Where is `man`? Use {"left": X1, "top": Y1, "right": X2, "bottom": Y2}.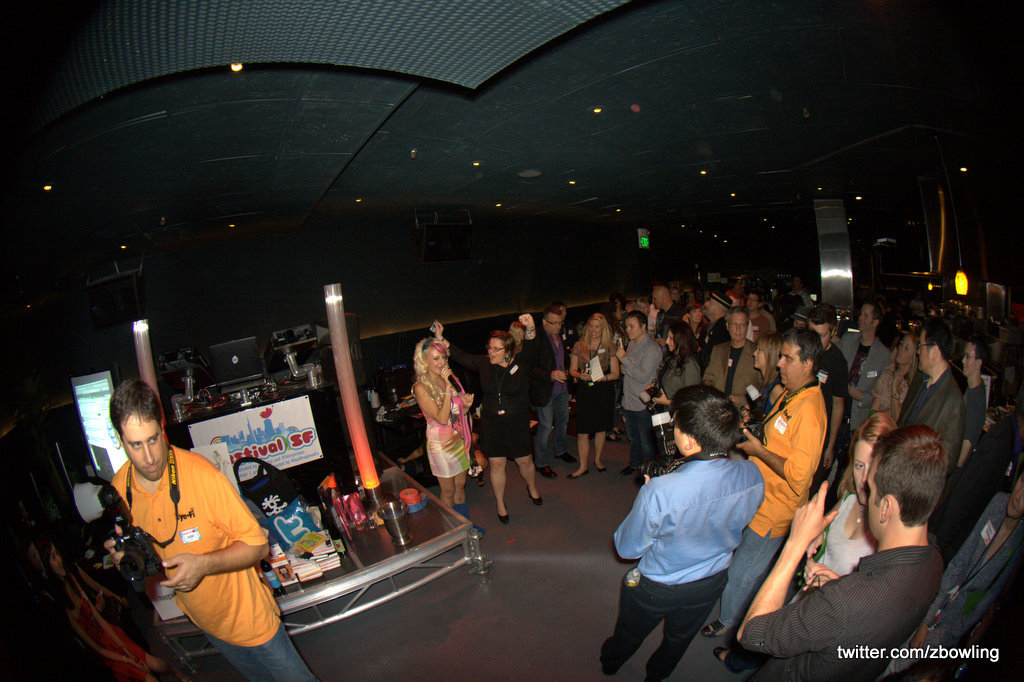
{"left": 894, "top": 317, "right": 967, "bottom": 506}.
